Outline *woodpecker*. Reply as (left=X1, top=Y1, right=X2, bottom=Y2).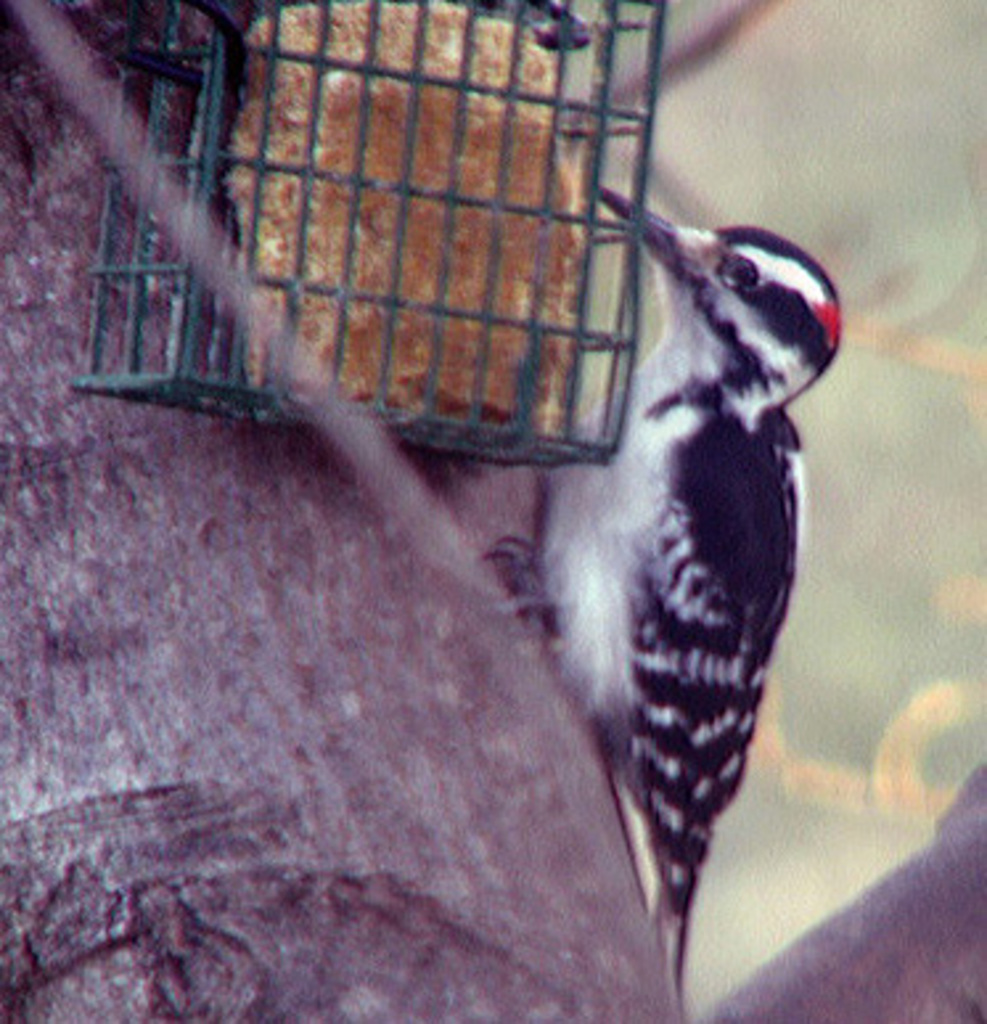
(left=482, top=183, right=844, bottom=998).
